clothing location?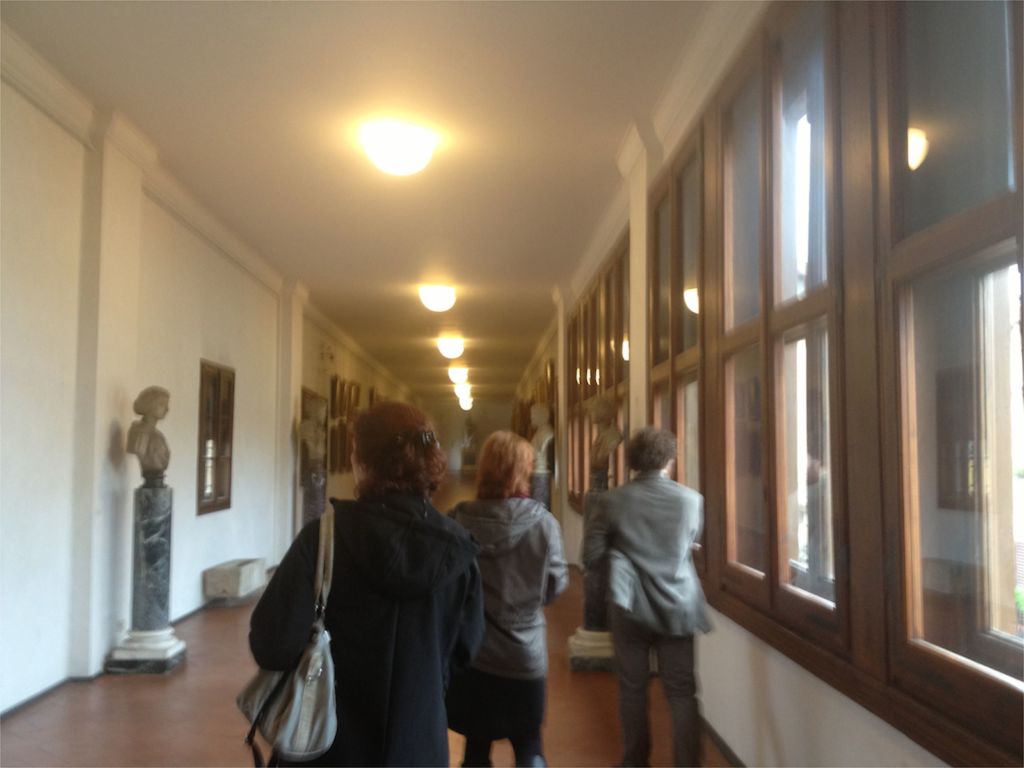
[614, 482, 705, 622]
